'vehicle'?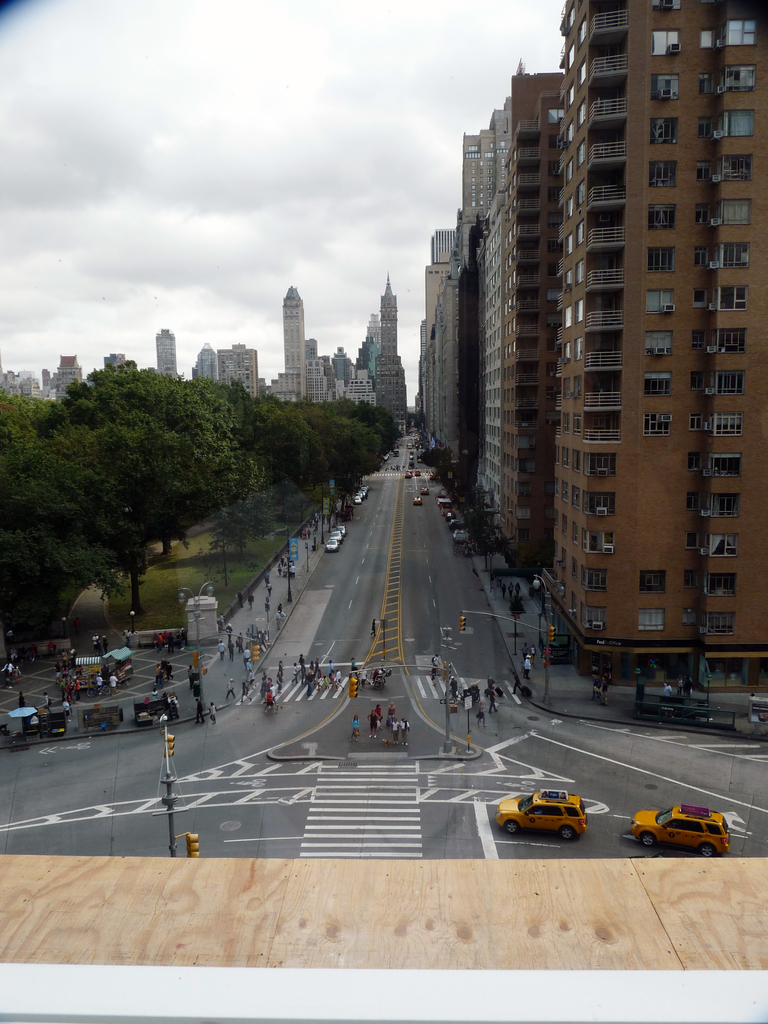
box=[412, 496, 422, 509]
